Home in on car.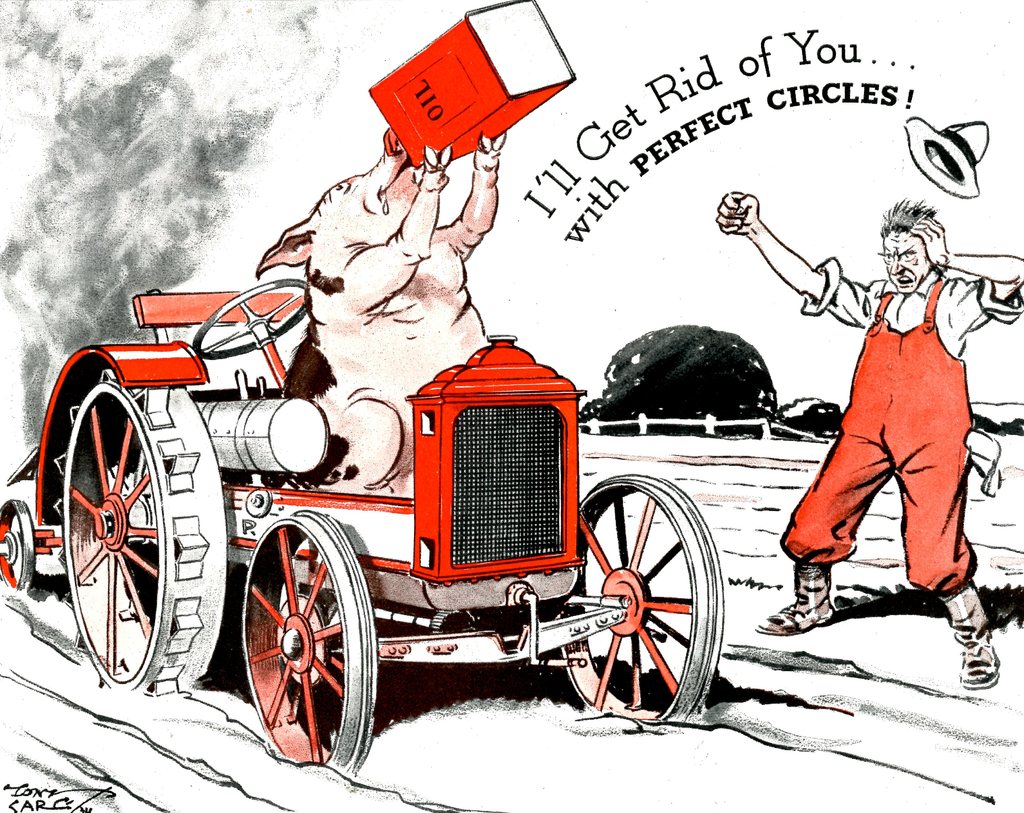
Homed in at box=[787, 403, 840, 435].
